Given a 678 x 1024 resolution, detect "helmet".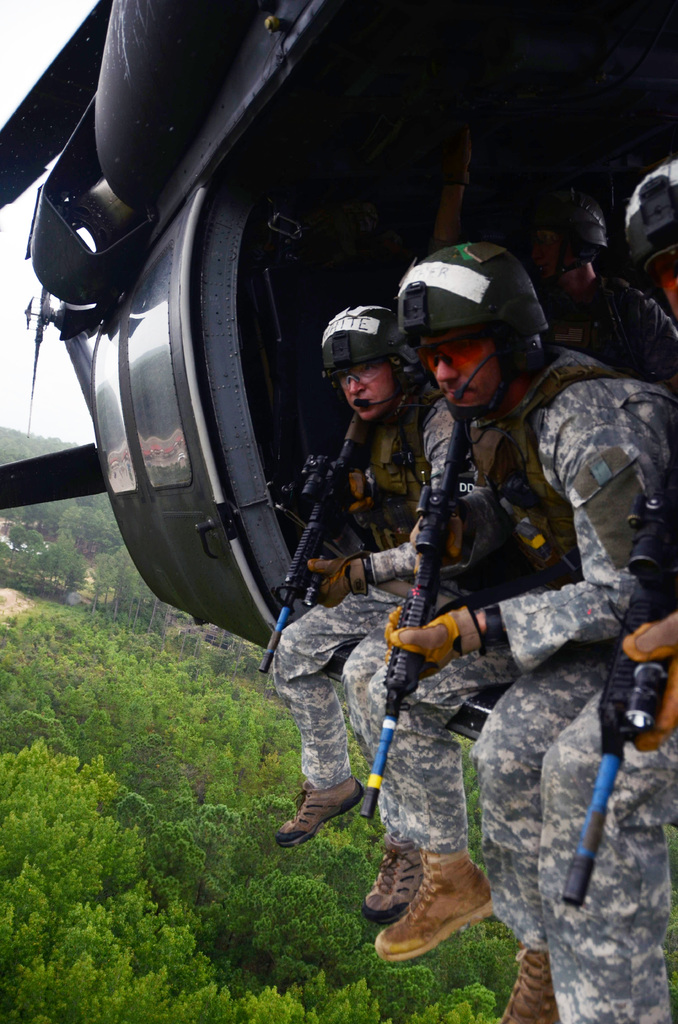
523, 181, 603, 246.
